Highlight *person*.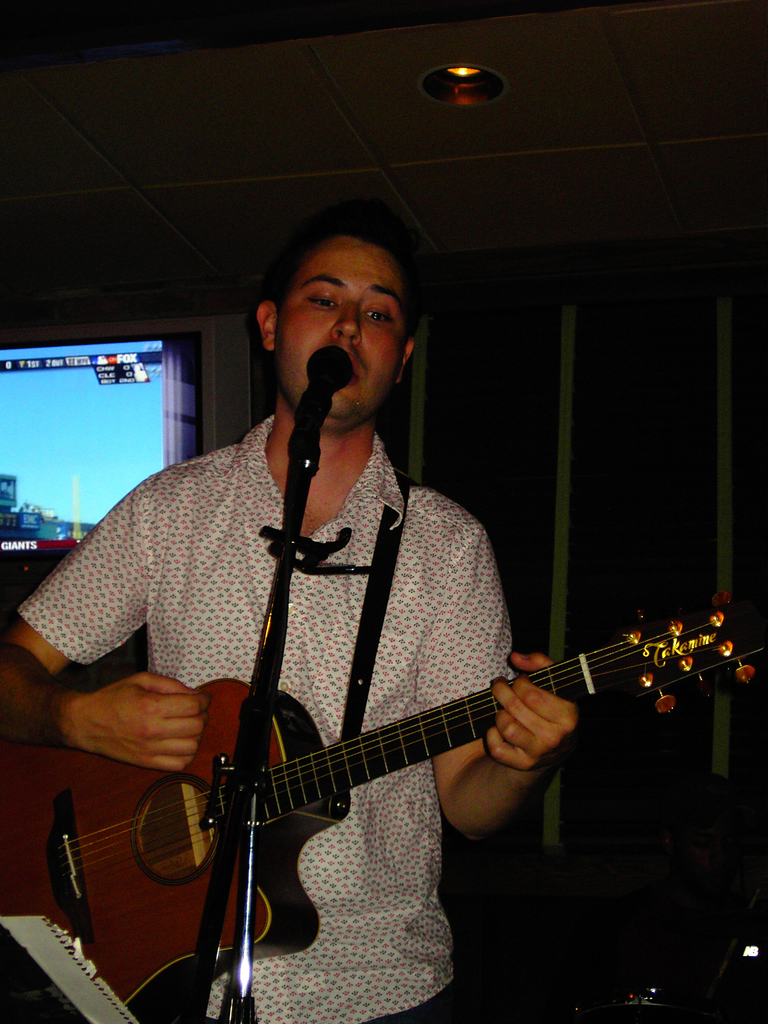
Highlighted region: <box>76,208,692,992</box>.
